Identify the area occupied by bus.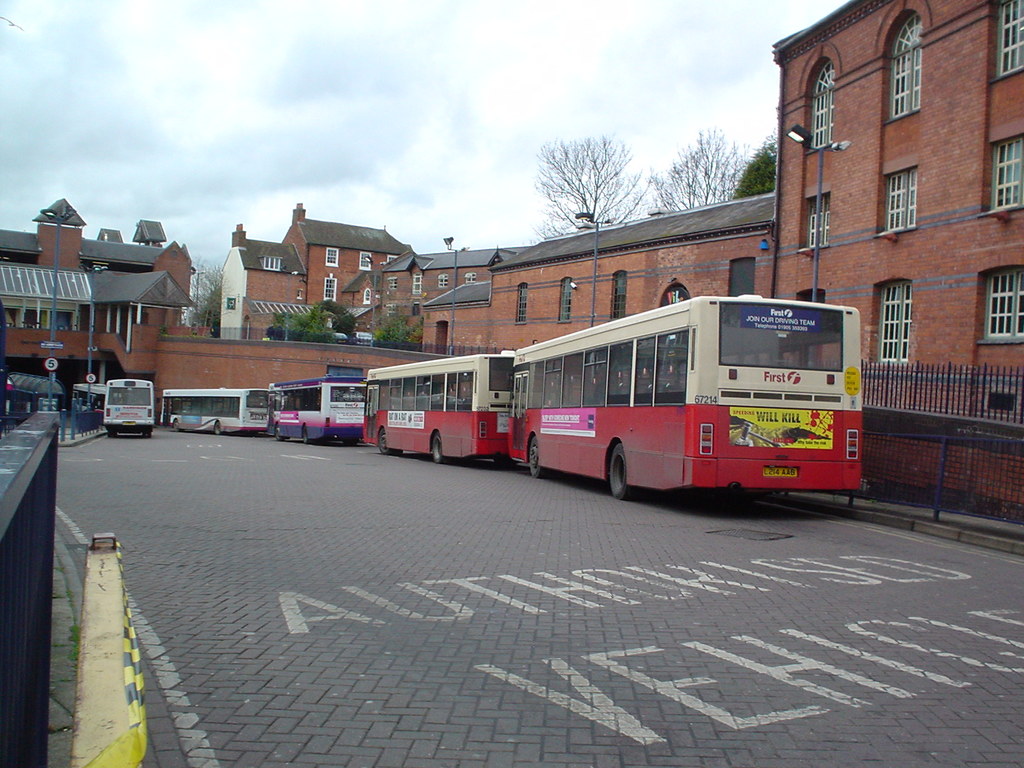
Area: bbox=[268, 376, 367, 444].
